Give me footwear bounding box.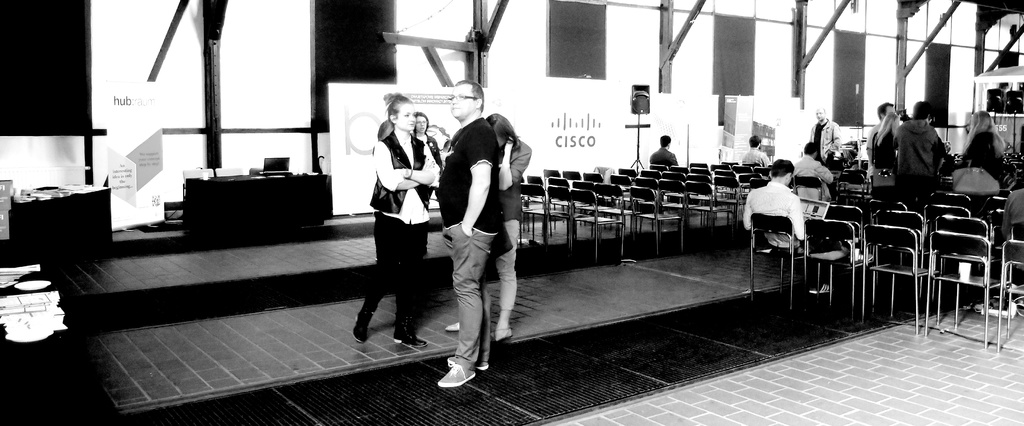
bbox=[394, 331, 431, 347].
